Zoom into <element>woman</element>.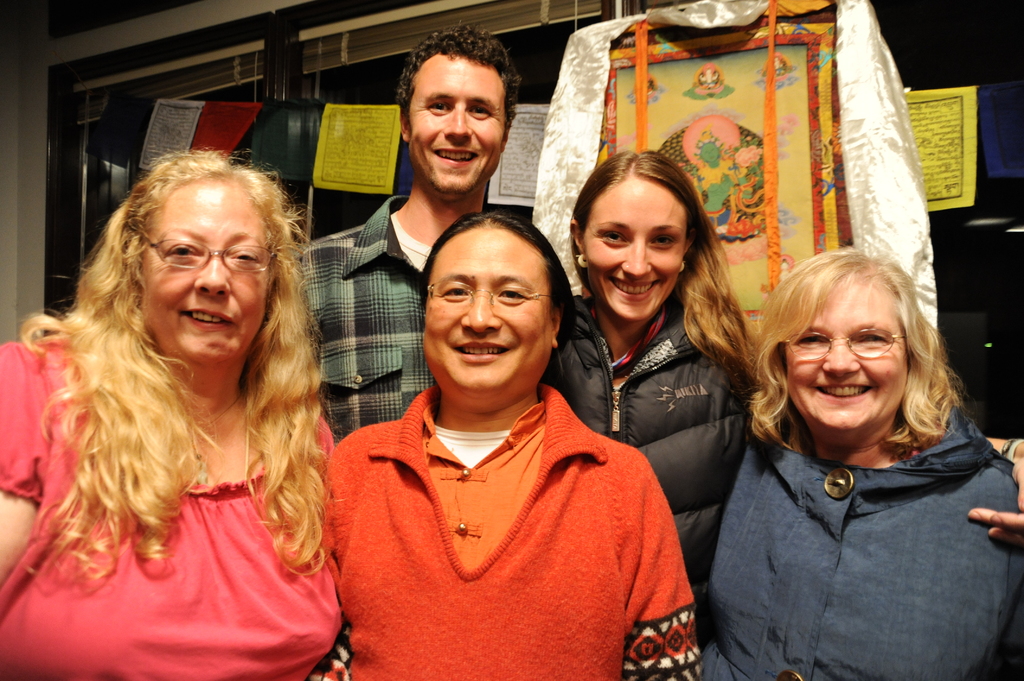
Zoom target: (left=540, top=144, right=757, bottom=600).
